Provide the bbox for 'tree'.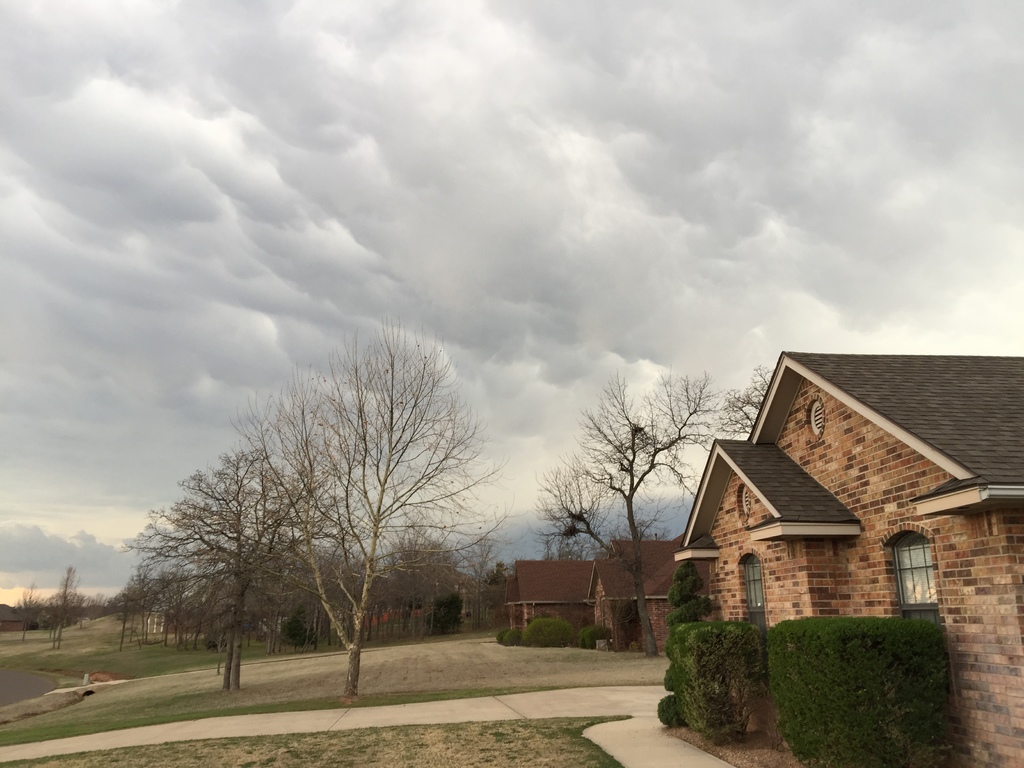
select_region(541, 542, 555, 558).
